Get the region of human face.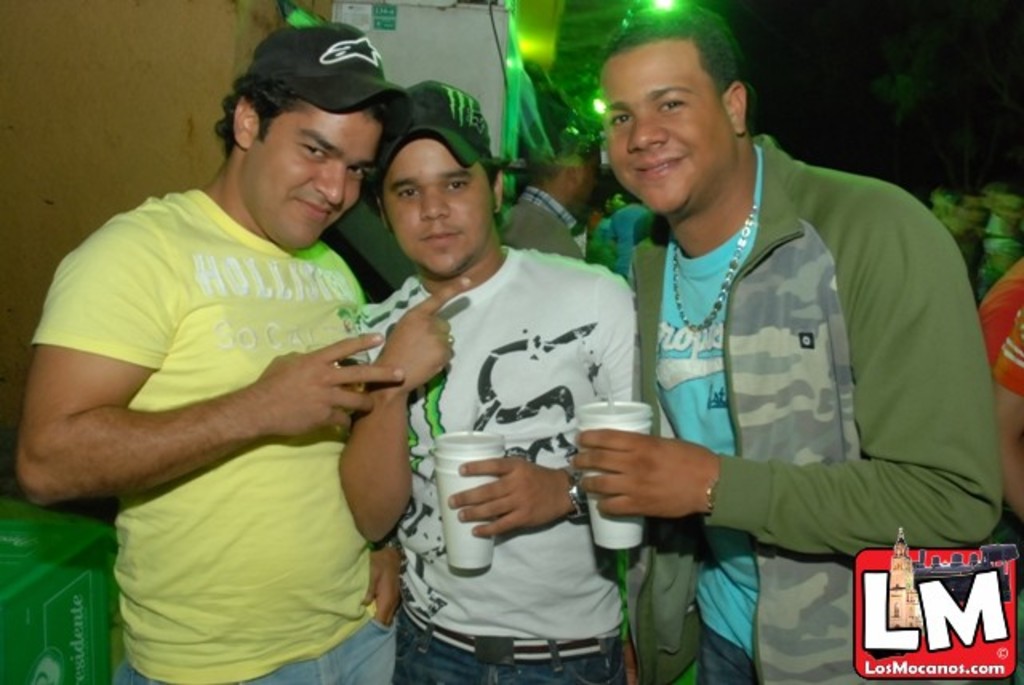
bbox(382, 131, 491, 275).
